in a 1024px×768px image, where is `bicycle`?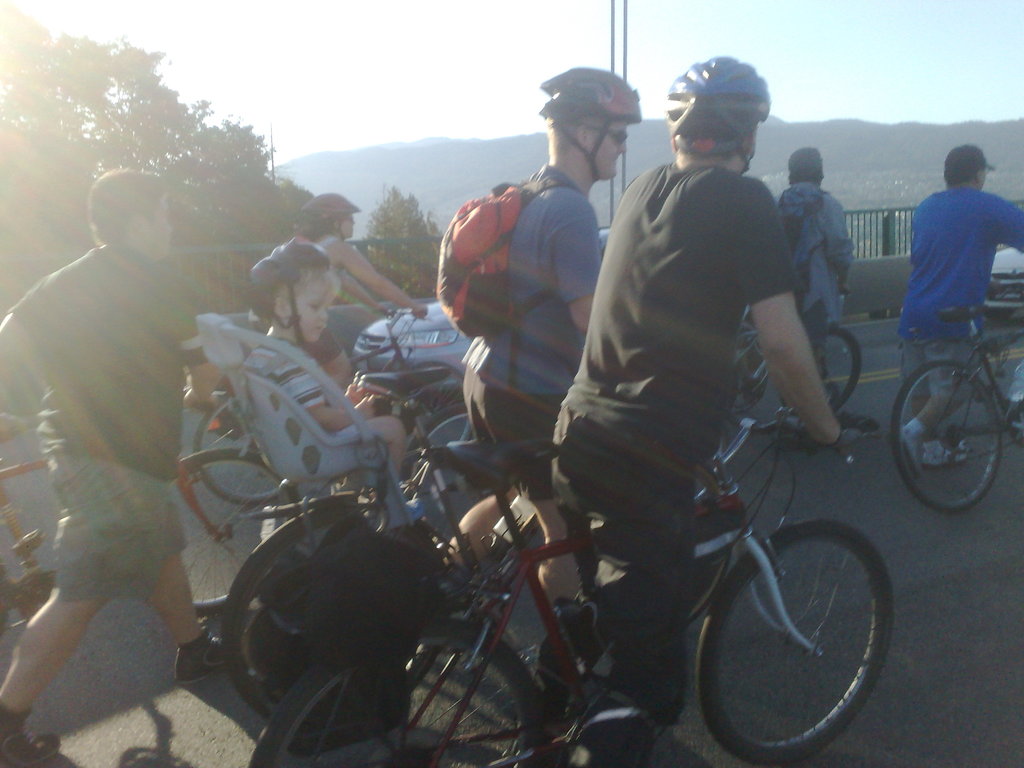
left=179, top=292, right=433, bottom=515.
